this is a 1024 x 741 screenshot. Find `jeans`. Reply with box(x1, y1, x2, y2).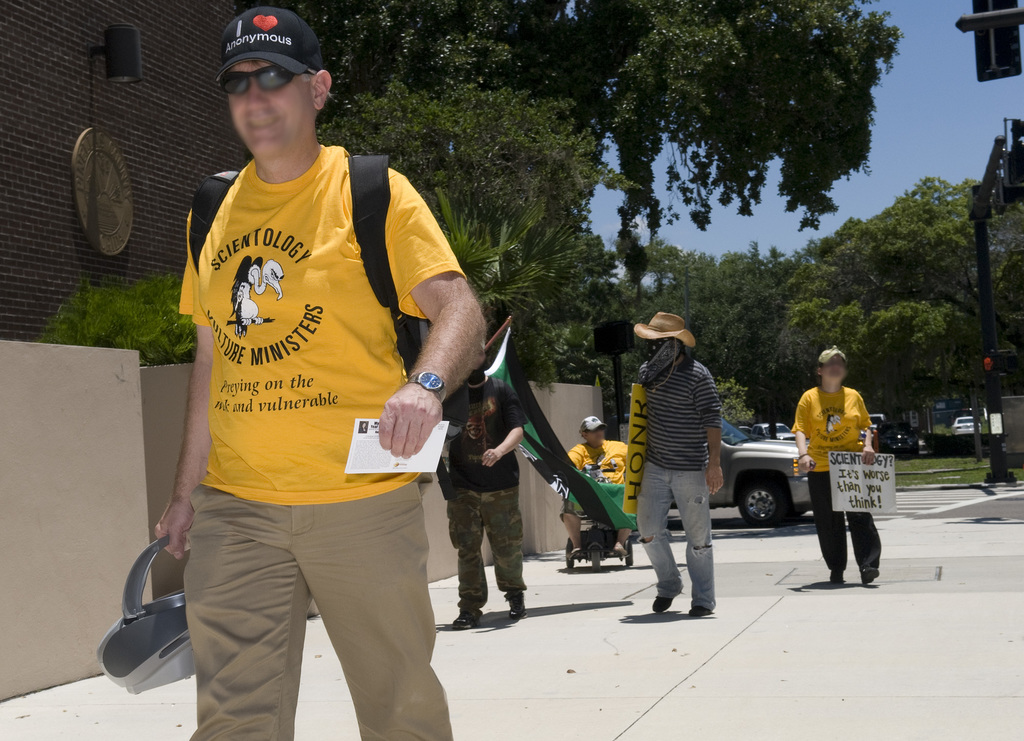
box(636, 456, 727, 628).
